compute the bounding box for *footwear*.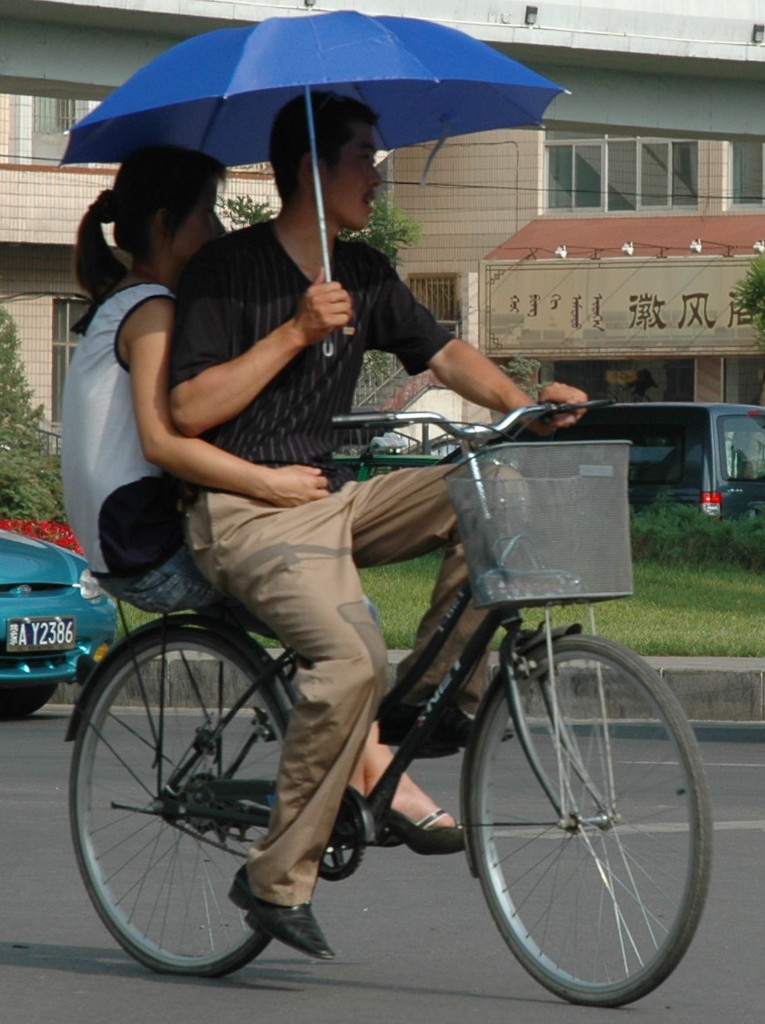
bbox=(379, 703, 514, 752).
